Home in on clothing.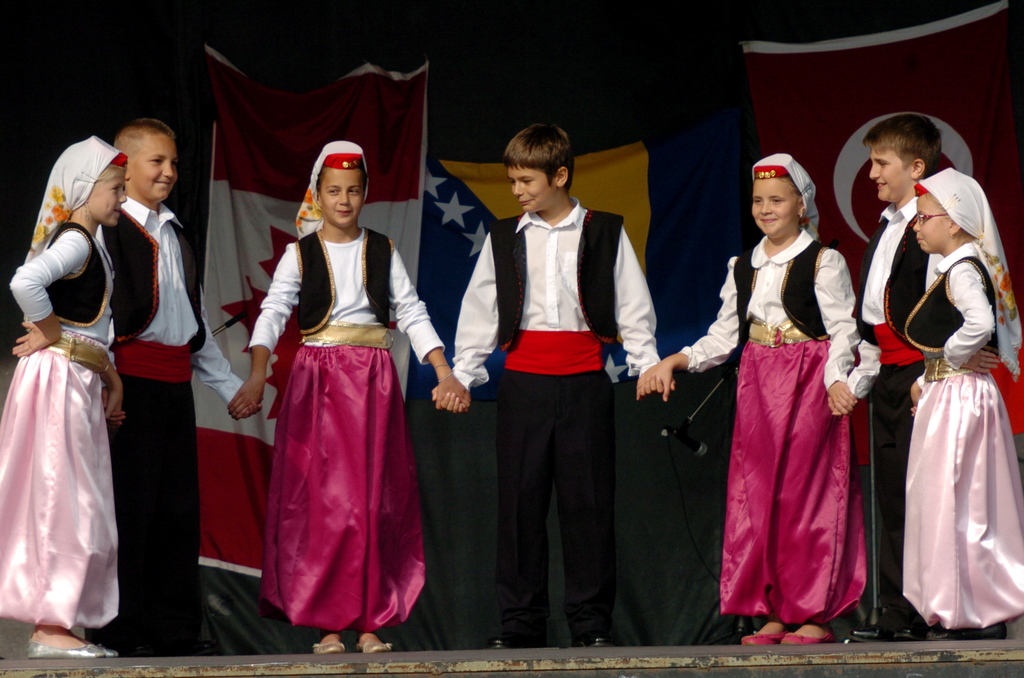
Homed in at crop(30, 134, 127, 265).
